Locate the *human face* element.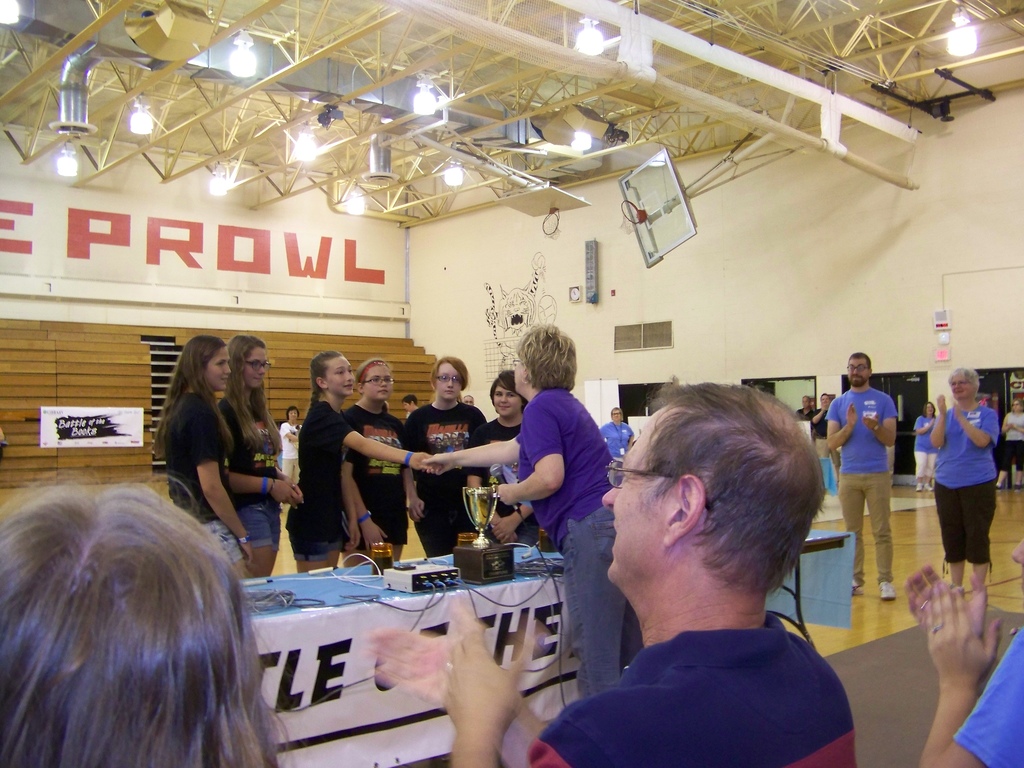
Element bbox: (left=493, top=381, right=521, bottom=416).
